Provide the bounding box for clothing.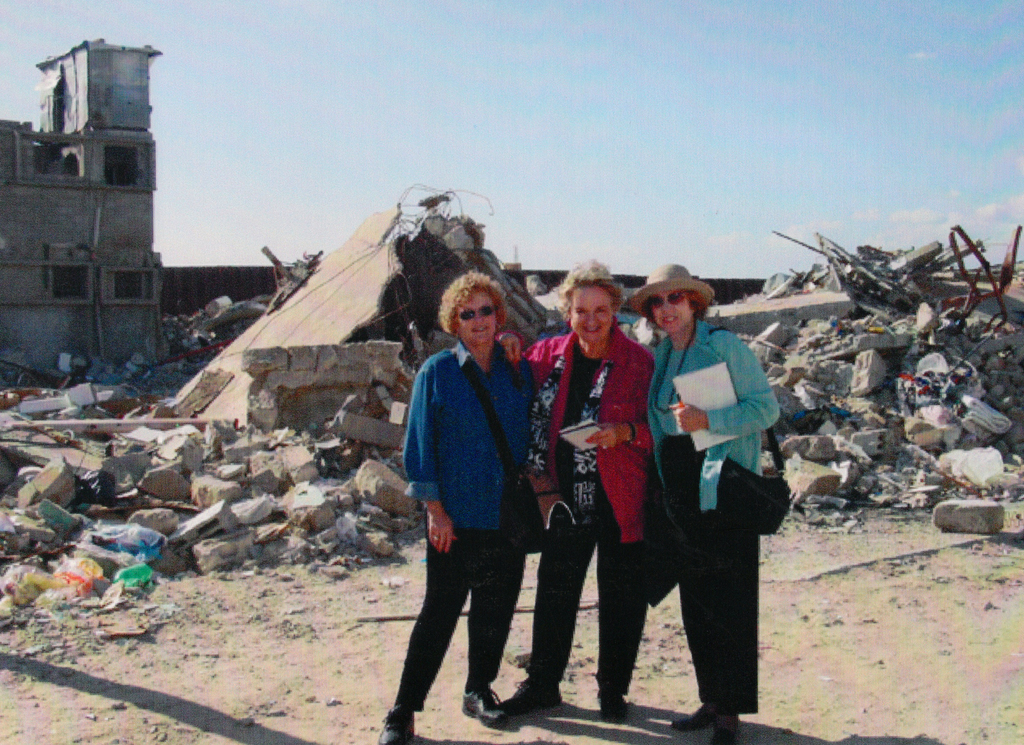
select_region(532, 330, 658, 696).
